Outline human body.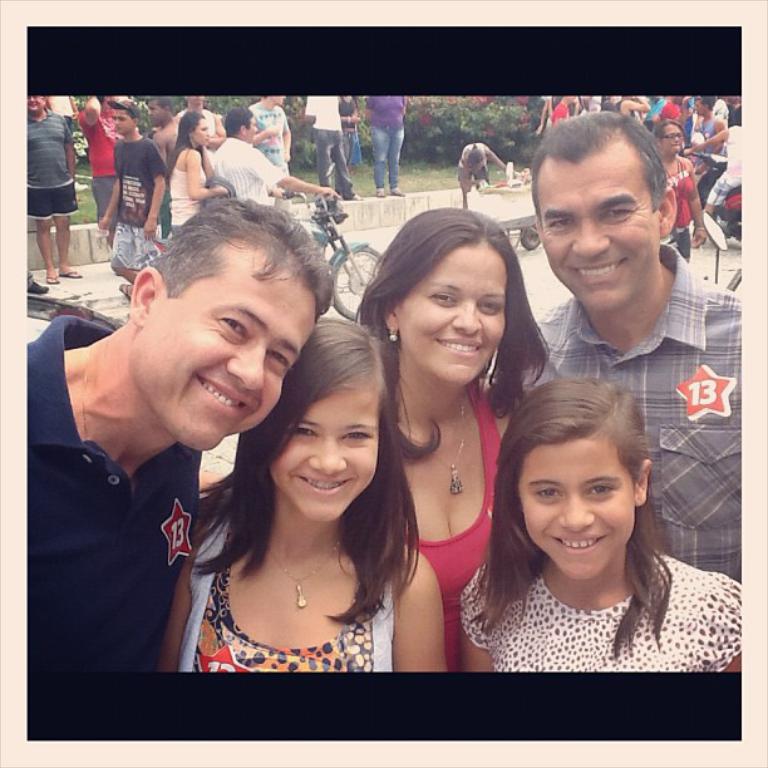
Outline: rect(305, 90, 359, 197).
